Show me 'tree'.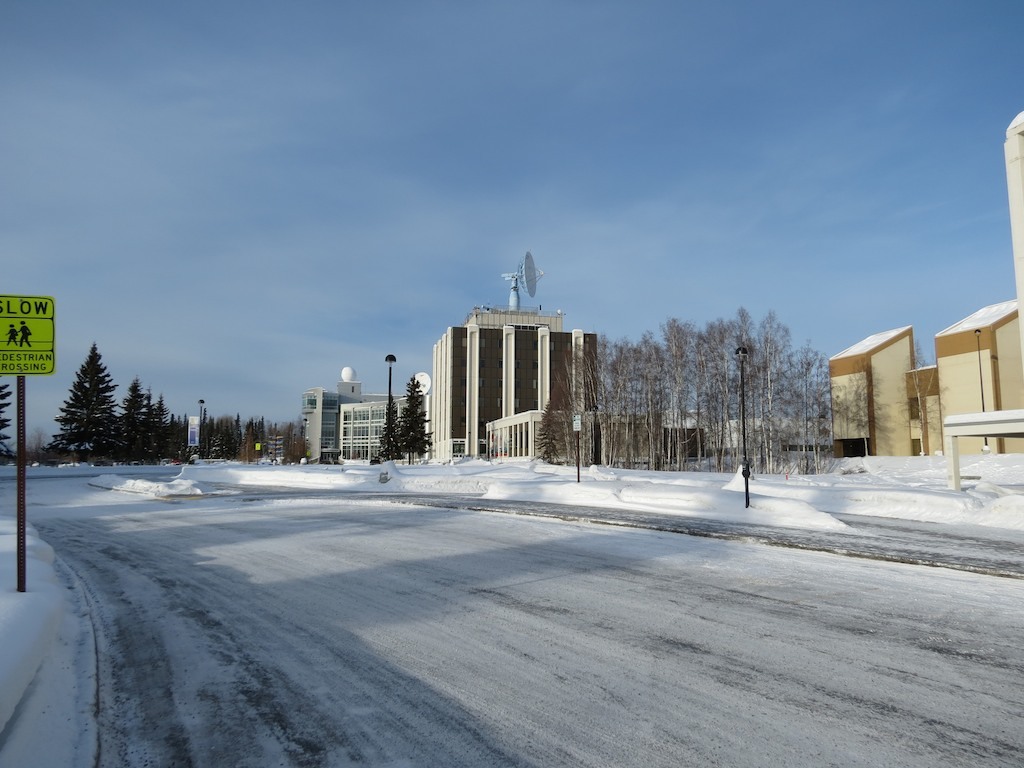
'tree' is here: bbox(375, 397, 410, 461).
